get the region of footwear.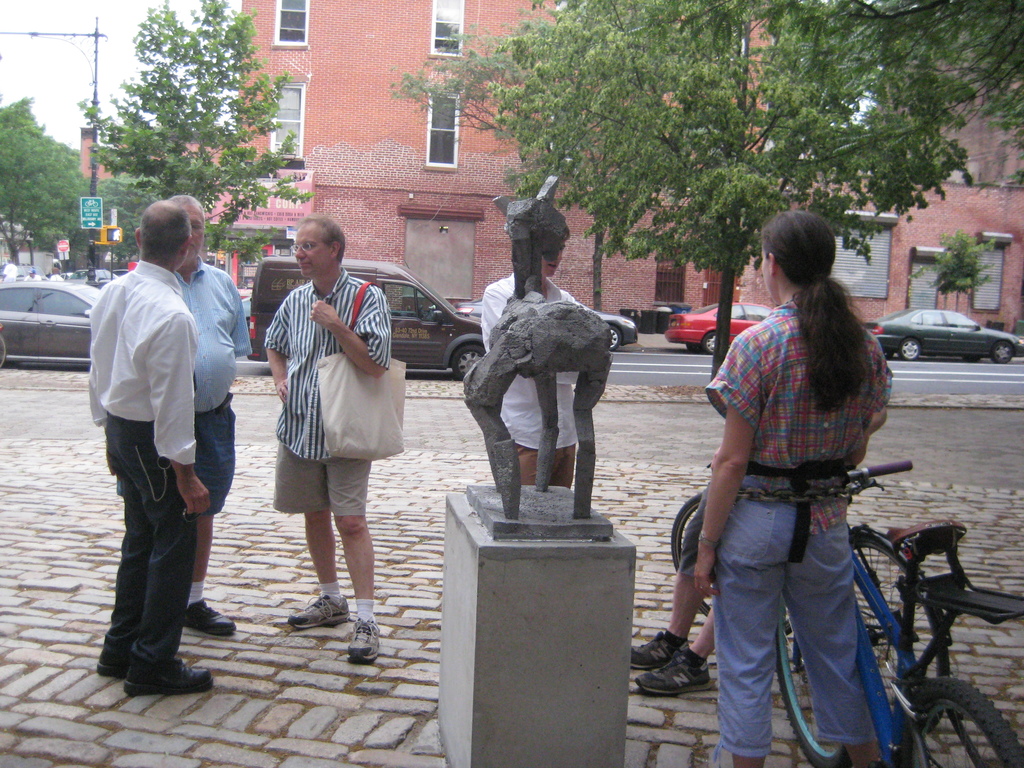
left=347, top=614, right=383, bottom=667.
